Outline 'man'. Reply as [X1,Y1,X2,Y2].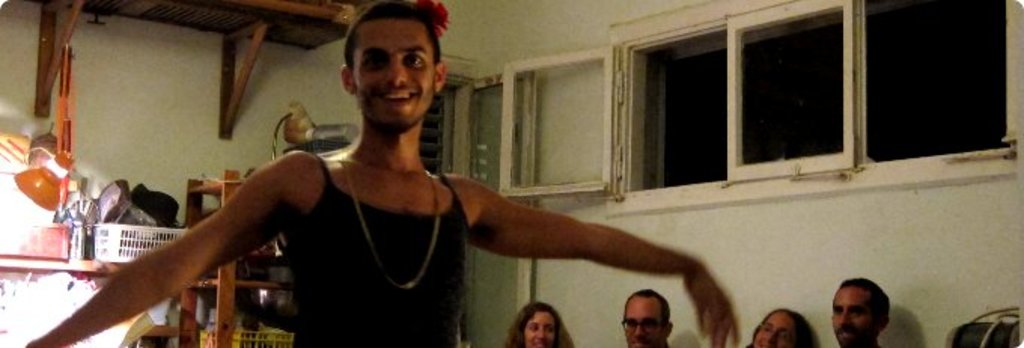
[18,0,739,346].
